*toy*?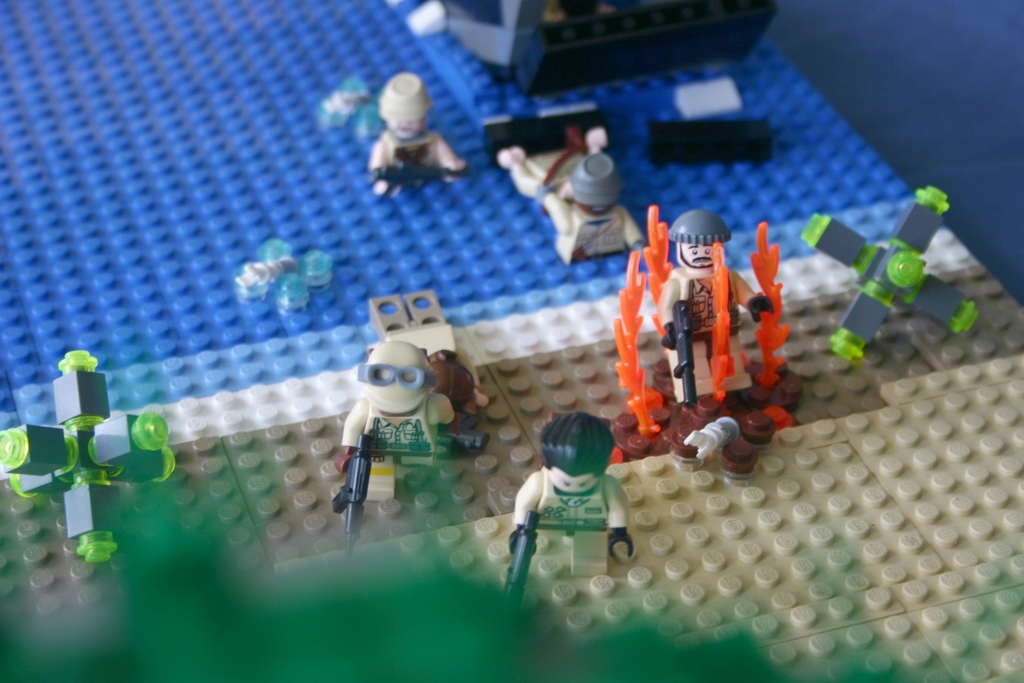
box(601, 203, 806, 455)
